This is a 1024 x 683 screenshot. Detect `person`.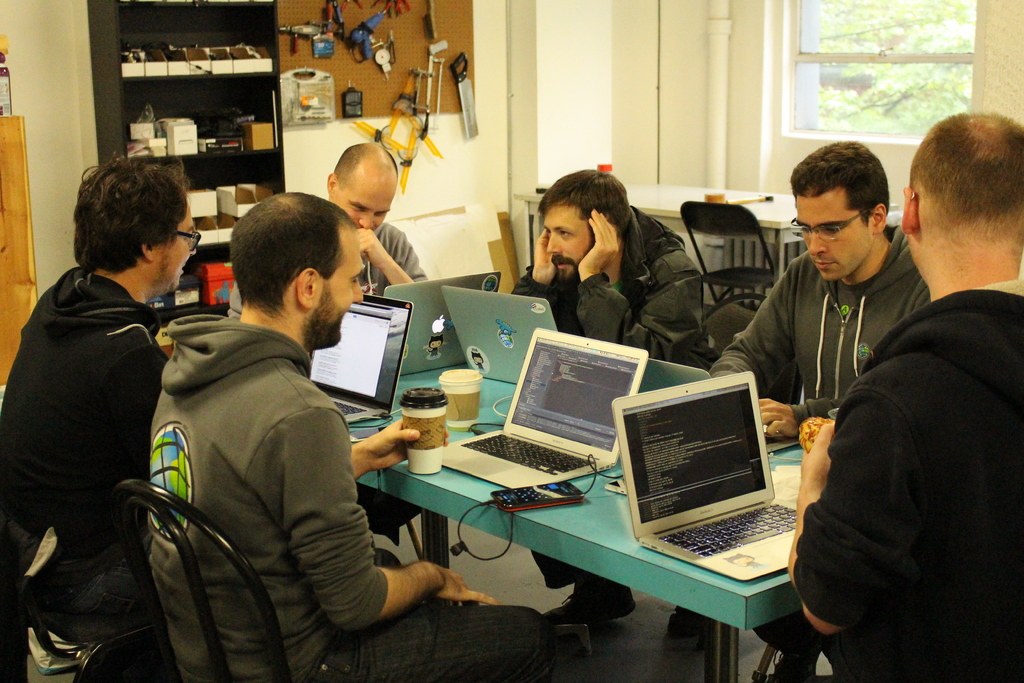
region(134, 180, 562, 682).
